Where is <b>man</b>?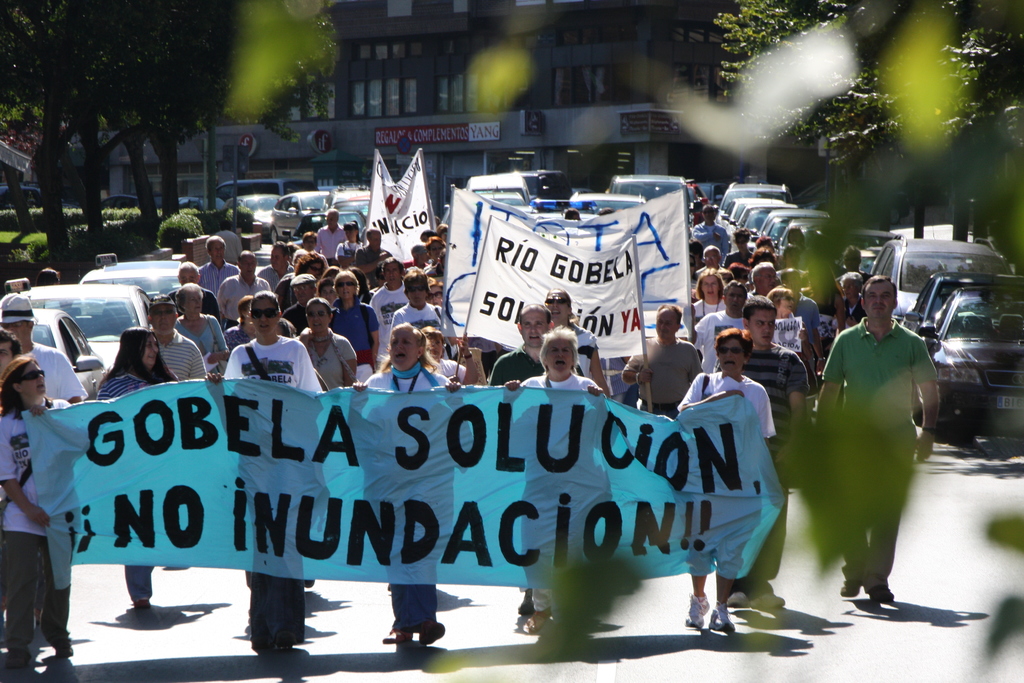
x1=805, y1=263, x2=943, y2=617.
